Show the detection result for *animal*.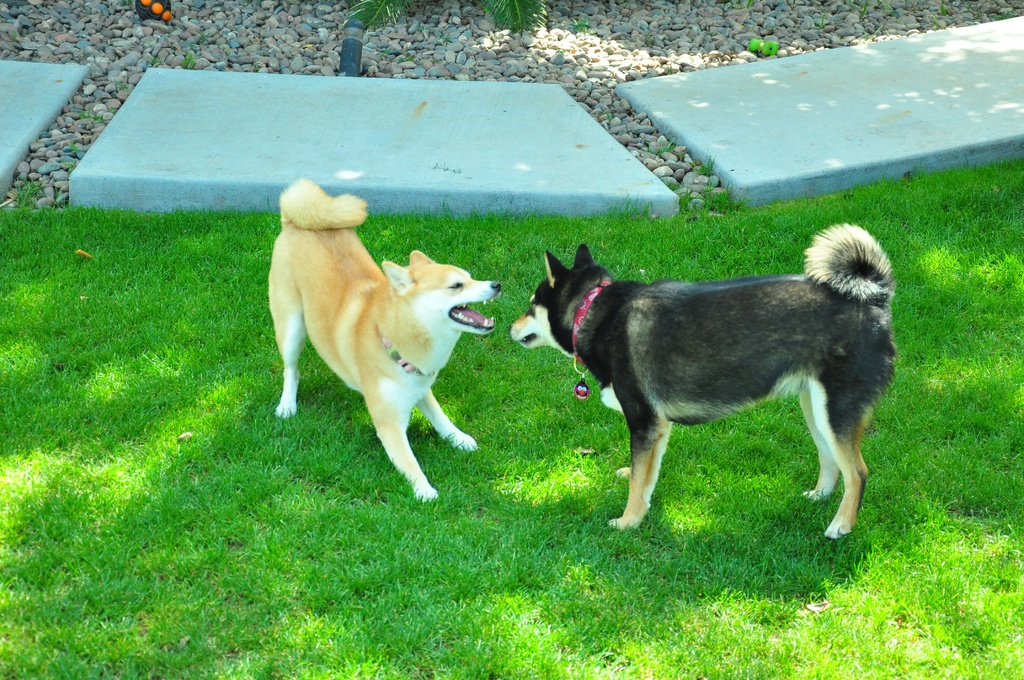
locate(273, 182, 499, 510).
